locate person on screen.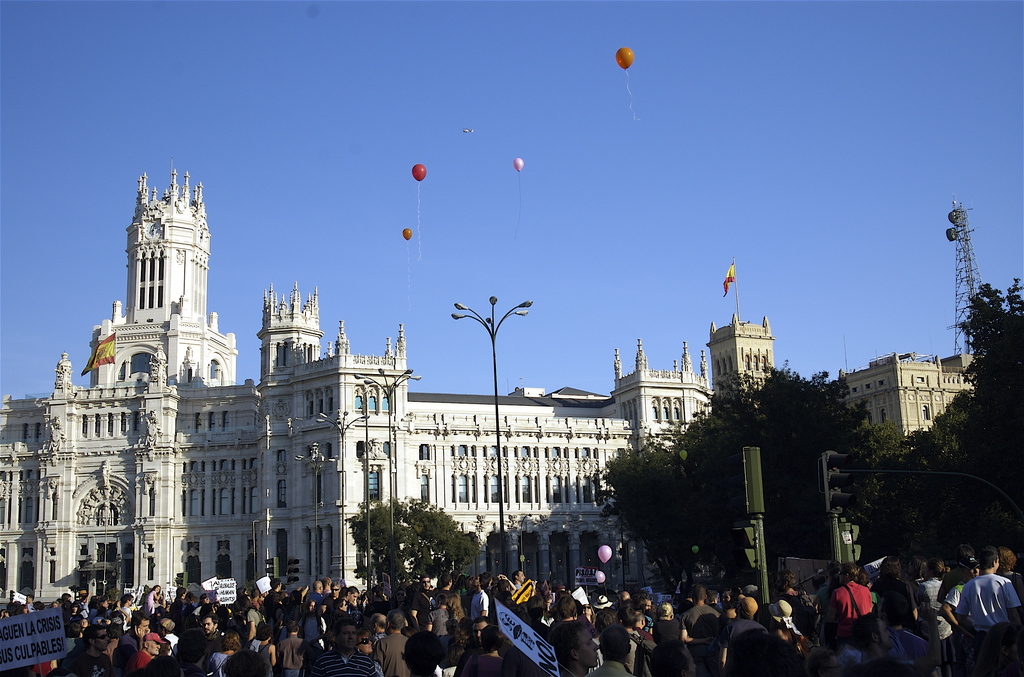
On screen at 870 555 917 607.
